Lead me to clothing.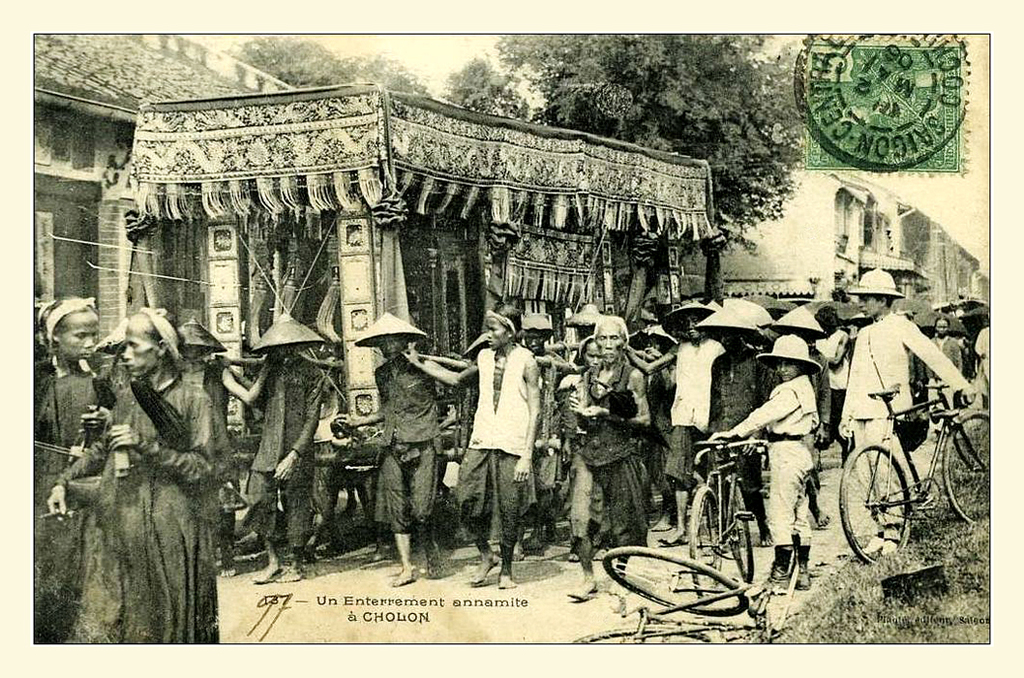
Lead to select_region(233, 334, 328, 542).
